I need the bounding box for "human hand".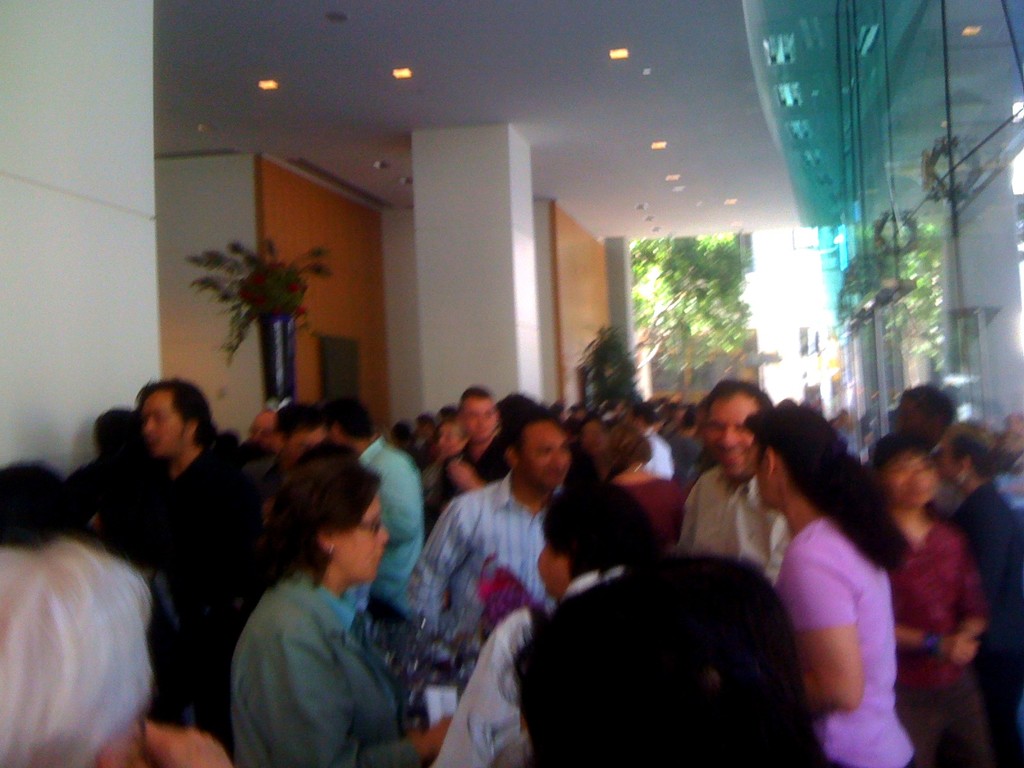
Here it is: [left=417, top=715, right=454, bottom=757].
